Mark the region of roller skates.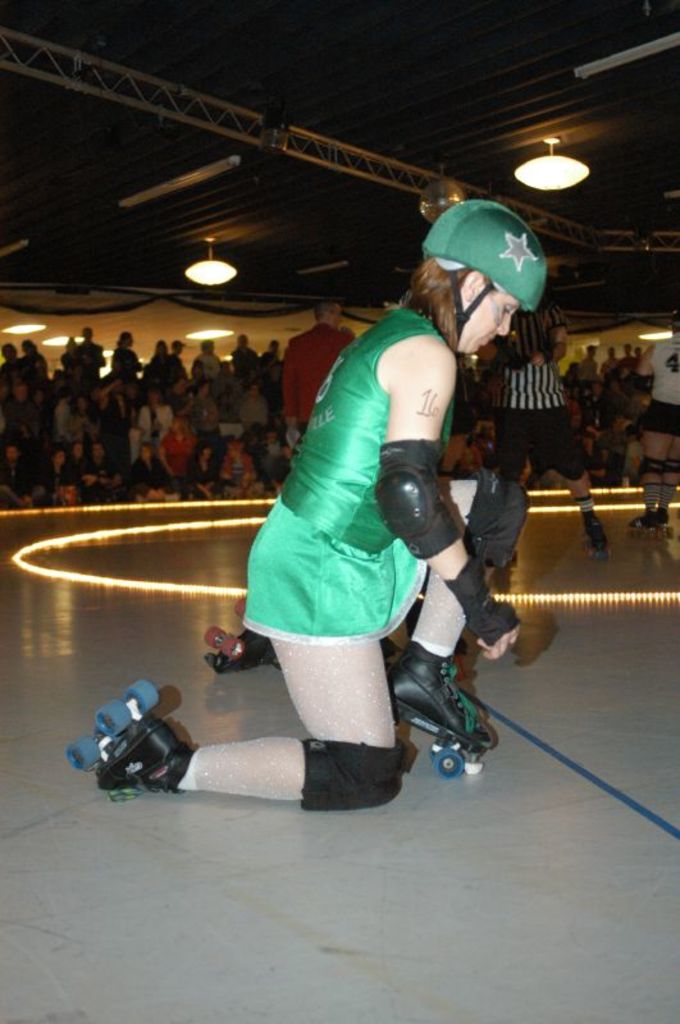
Region: x1=626 y1=508 x2=658 y2=540.
